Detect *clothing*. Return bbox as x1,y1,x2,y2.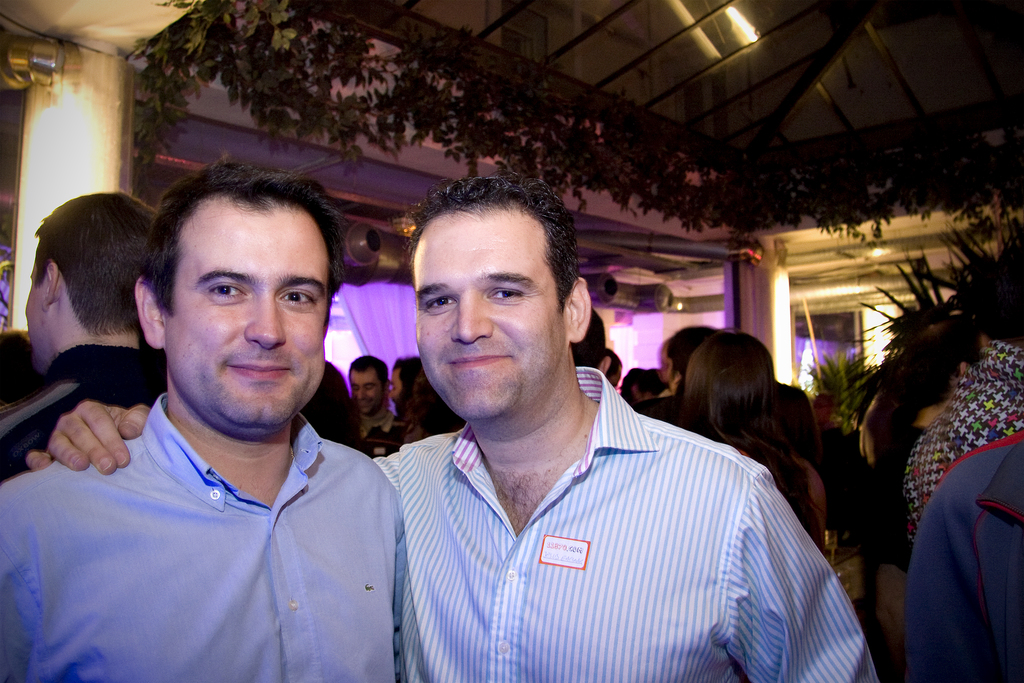
636,397,831,550.
